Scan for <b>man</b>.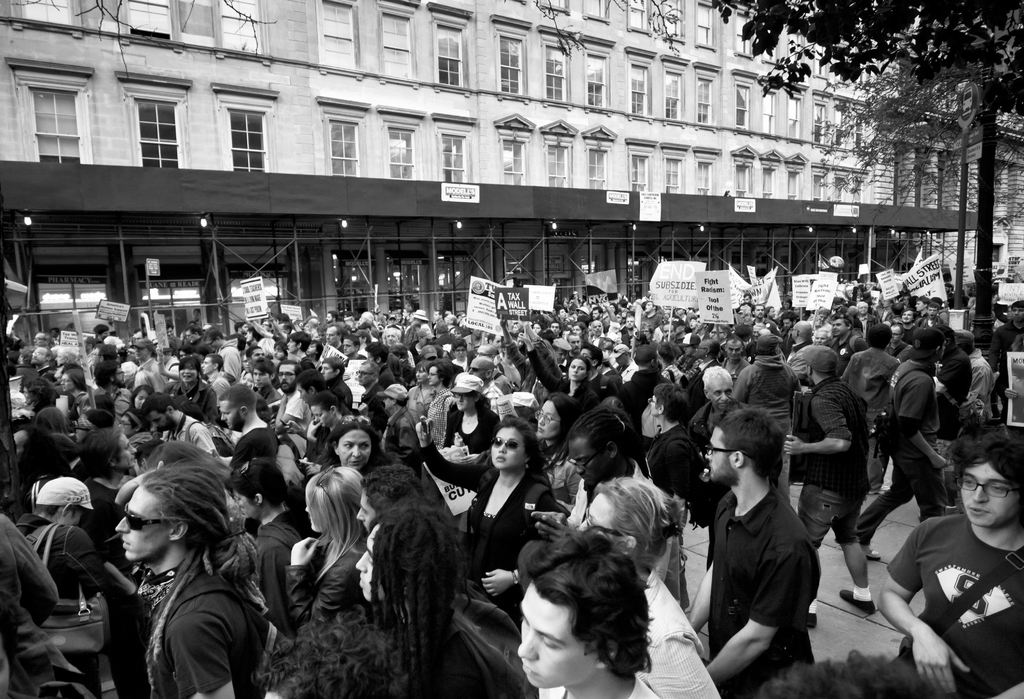
Scan result: 216,385,269,463.
